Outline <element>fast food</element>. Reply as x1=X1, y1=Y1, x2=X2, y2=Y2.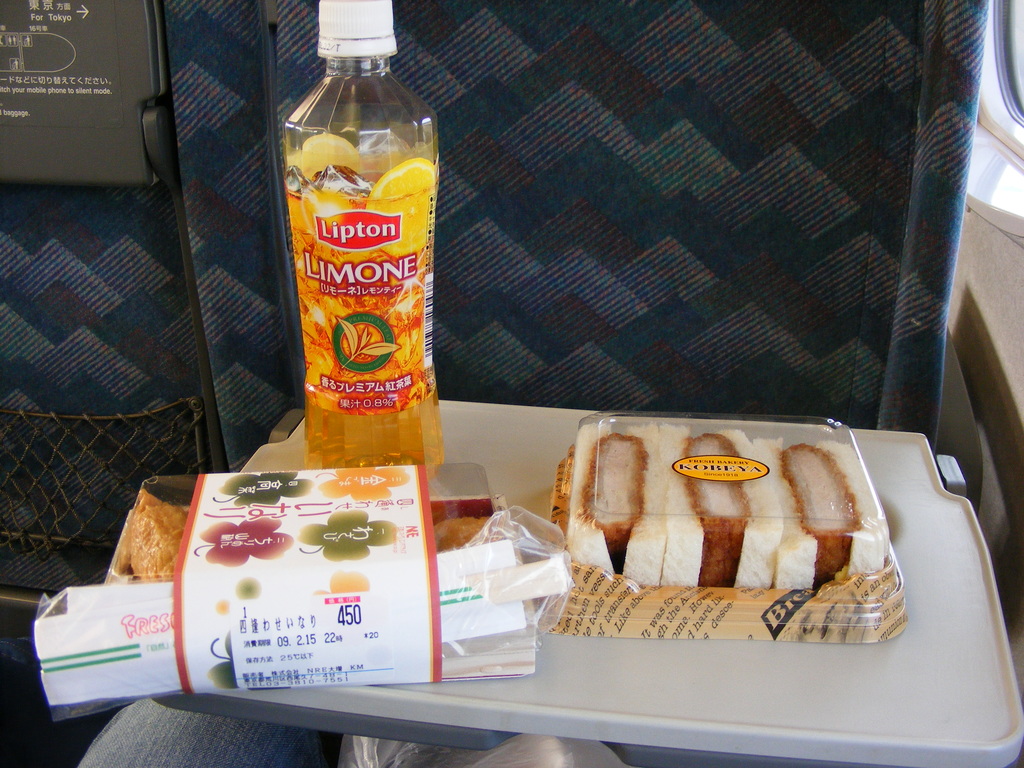
x1=436, y1=513, x2=493, y2=554.
